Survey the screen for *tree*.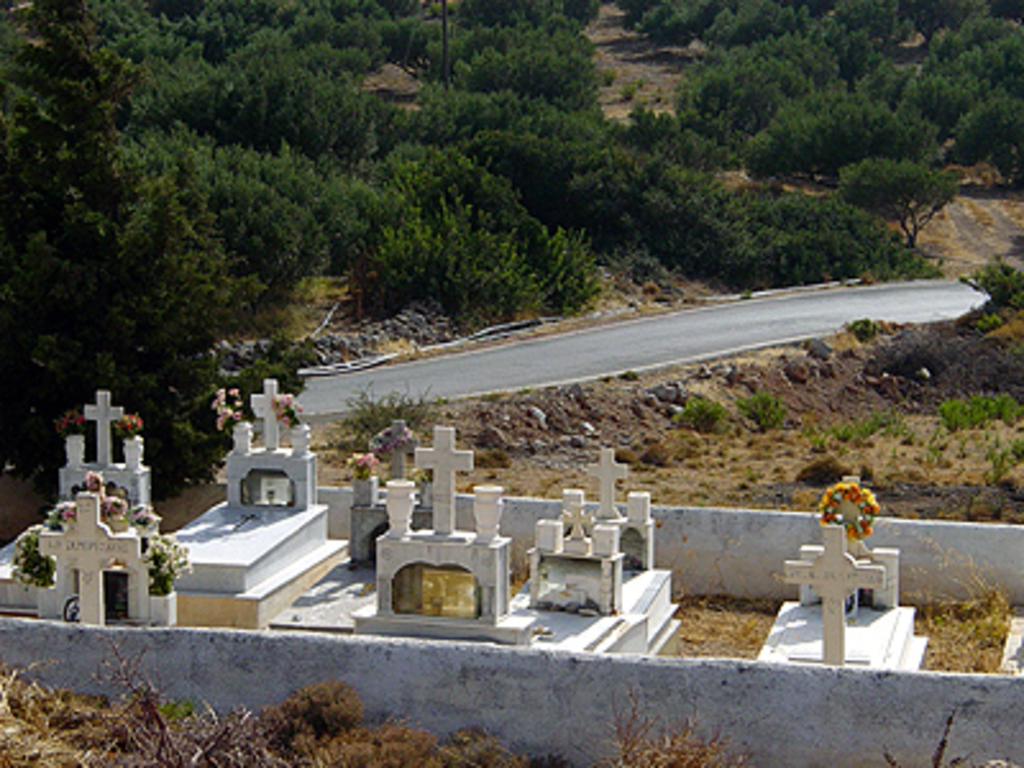
Survey found: 0, 0, 1021, 497.
